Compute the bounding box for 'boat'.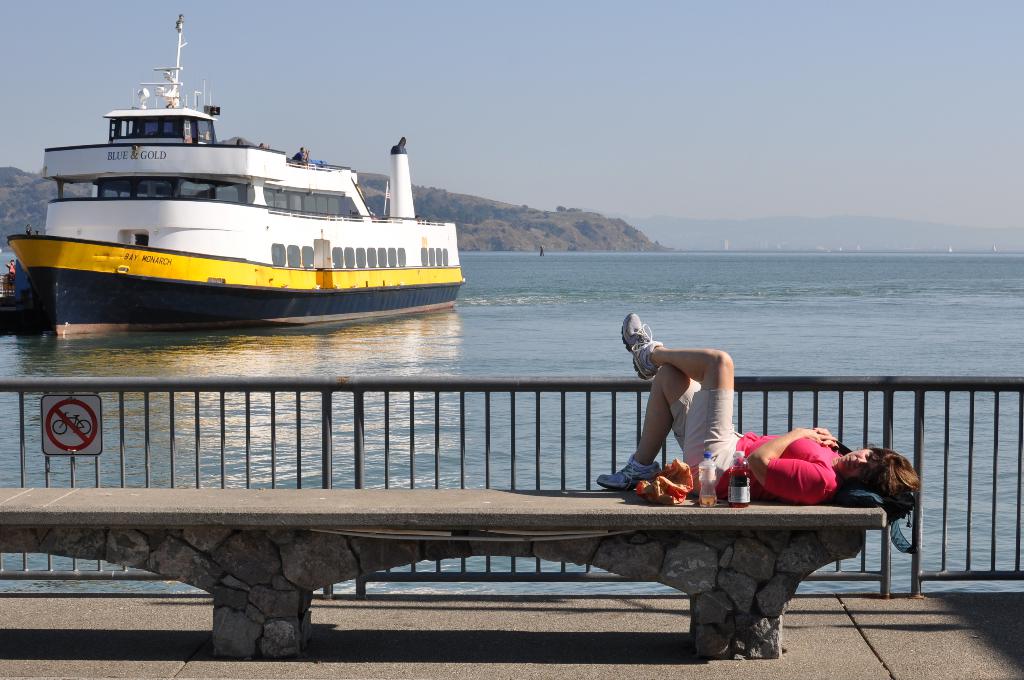
locate(20, 18, 481, 328).
